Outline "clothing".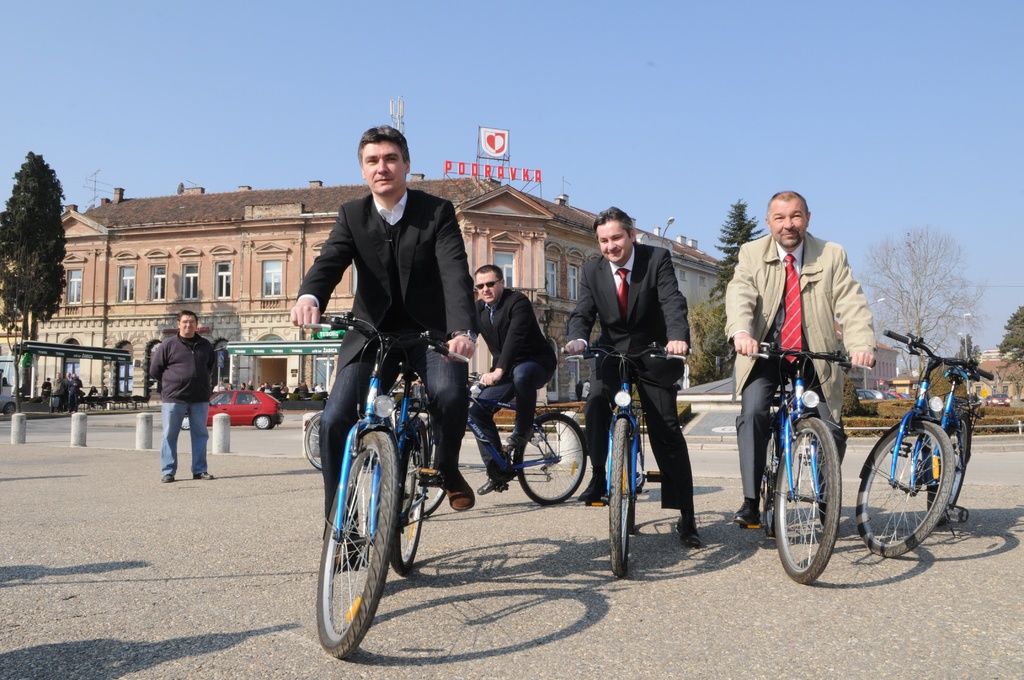
Outline: x1=468, y1=287, x2=556, y2=480.
